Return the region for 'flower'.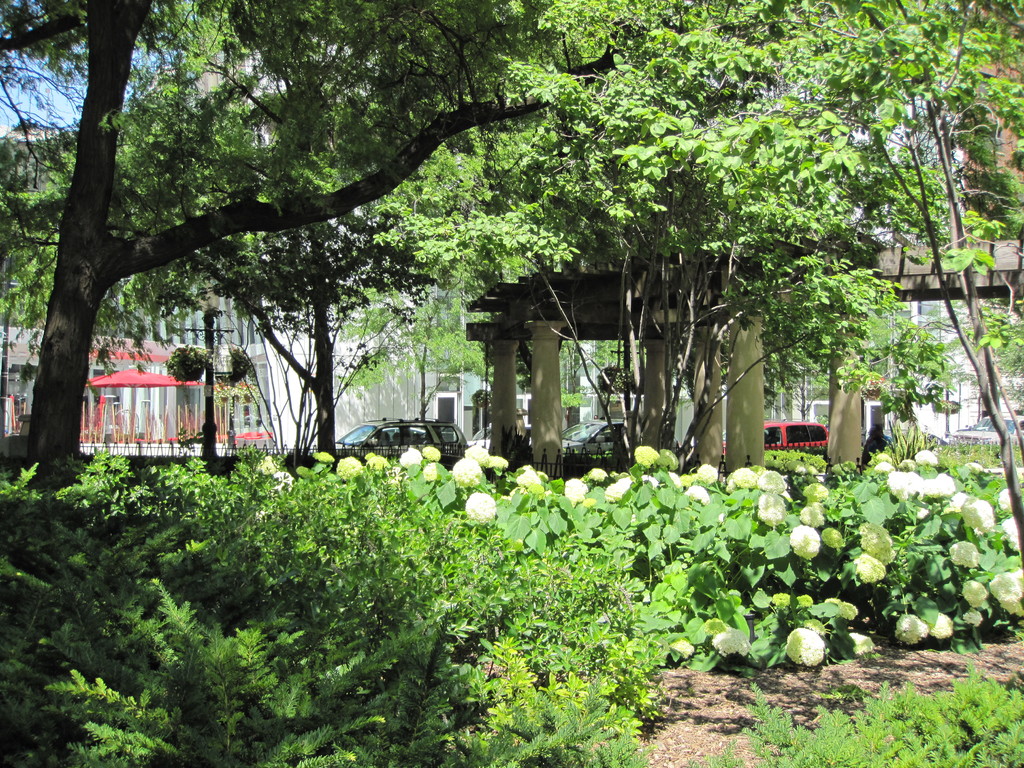
784 630 829 669.
